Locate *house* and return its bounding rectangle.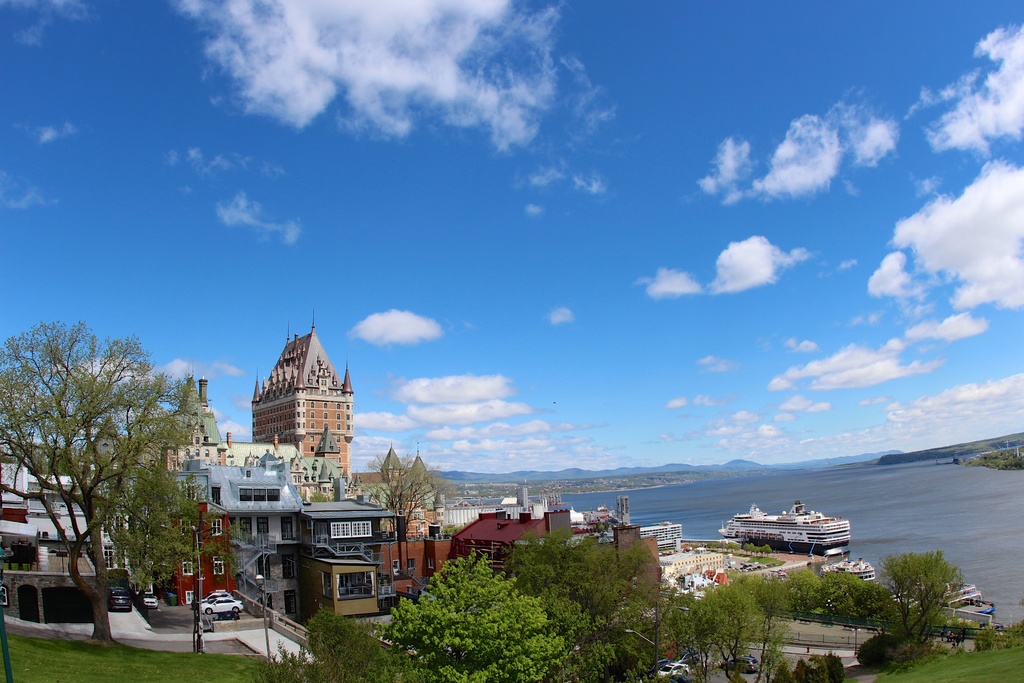
box=[386, 487, 432, 531].
